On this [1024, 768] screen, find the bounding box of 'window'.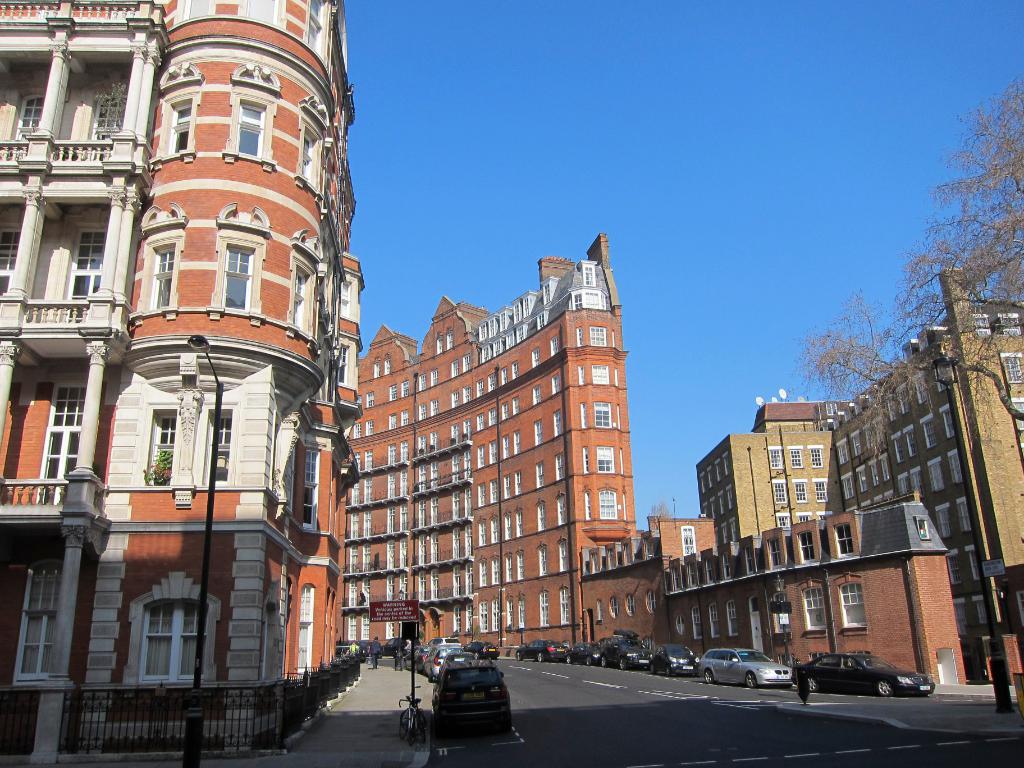
Bounding box: <region>476, 317, 486, 340</region>.
